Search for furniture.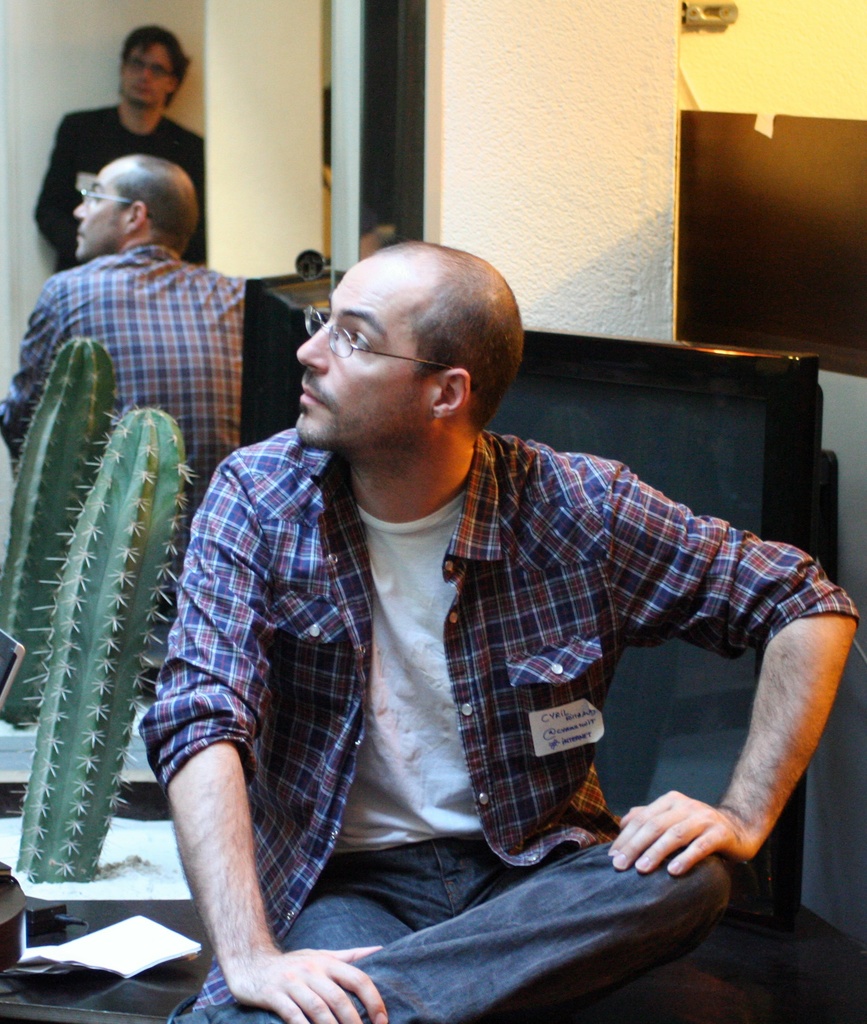
Found at locate(0, 778, 751, 1023).
